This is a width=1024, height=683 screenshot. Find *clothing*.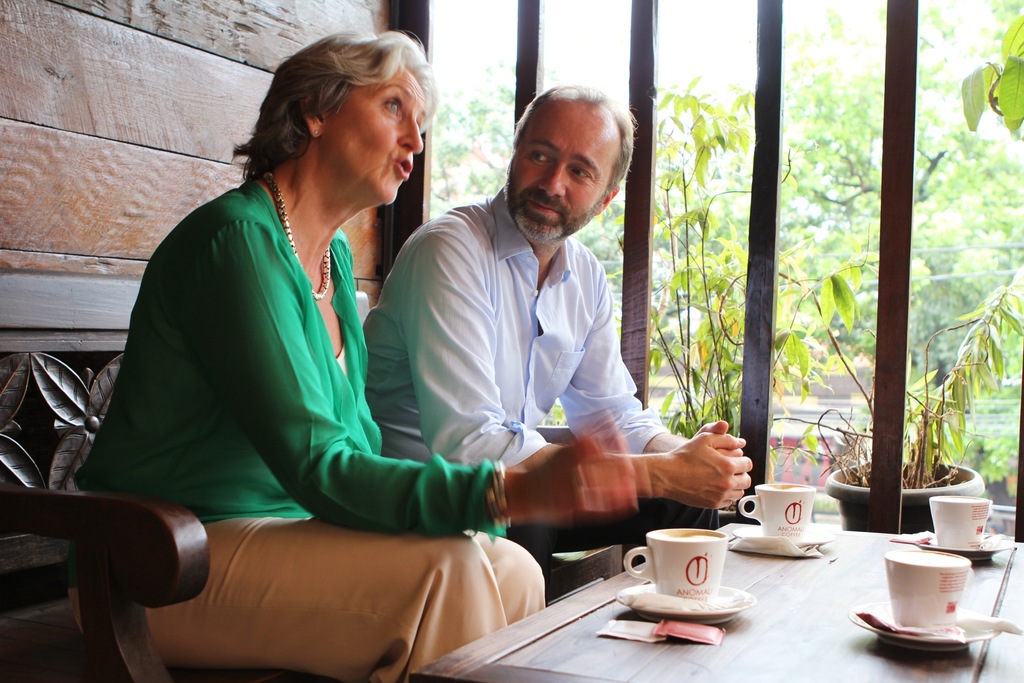
Bounding box: <bbox>383, 151, 707, 552</bbox>.
